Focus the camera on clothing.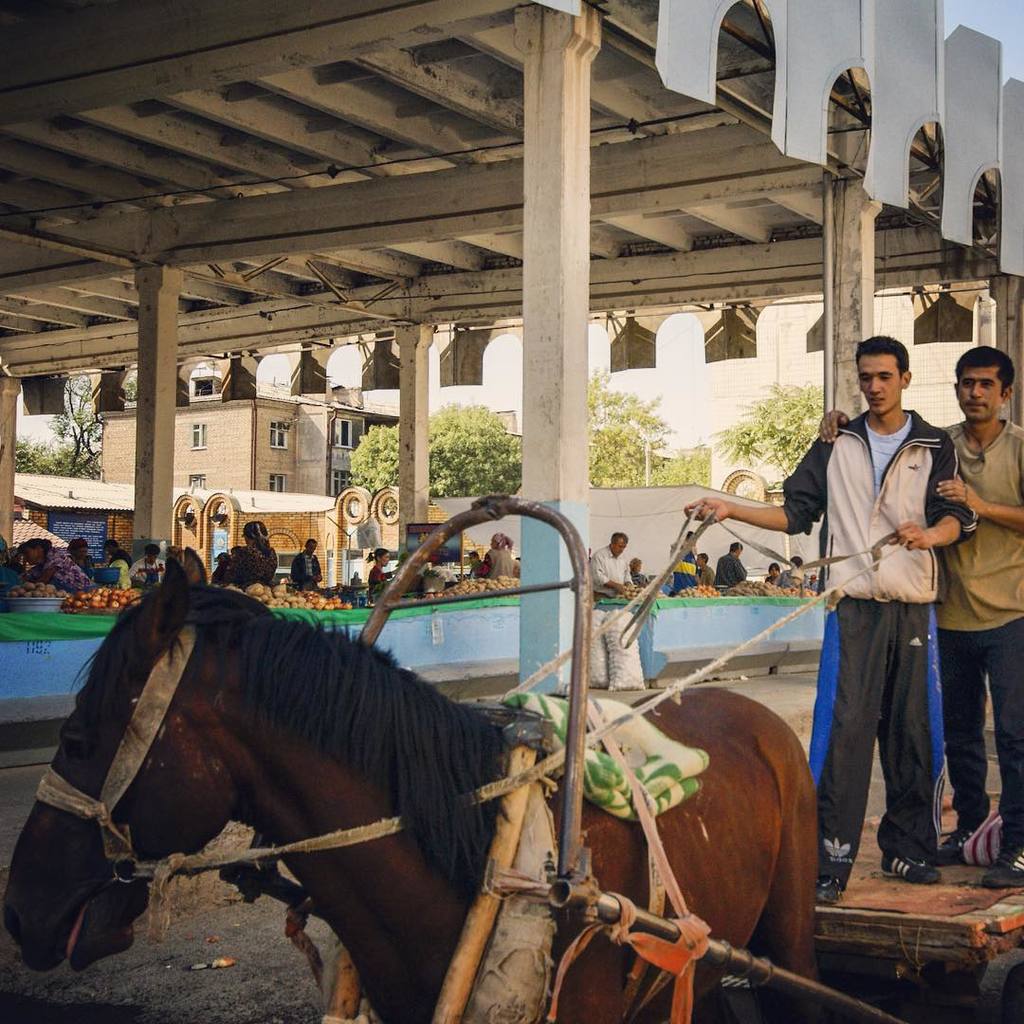
Focus region: (476,544,517,579).
